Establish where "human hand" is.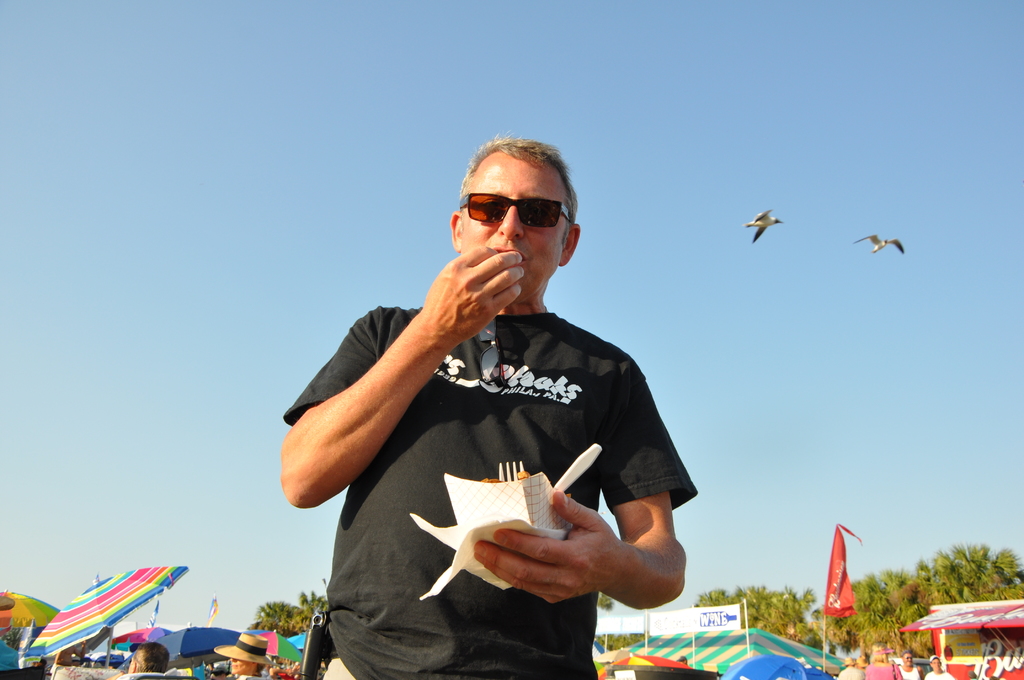
Established at x1=416, y1=242, x2=514, y2=350.
